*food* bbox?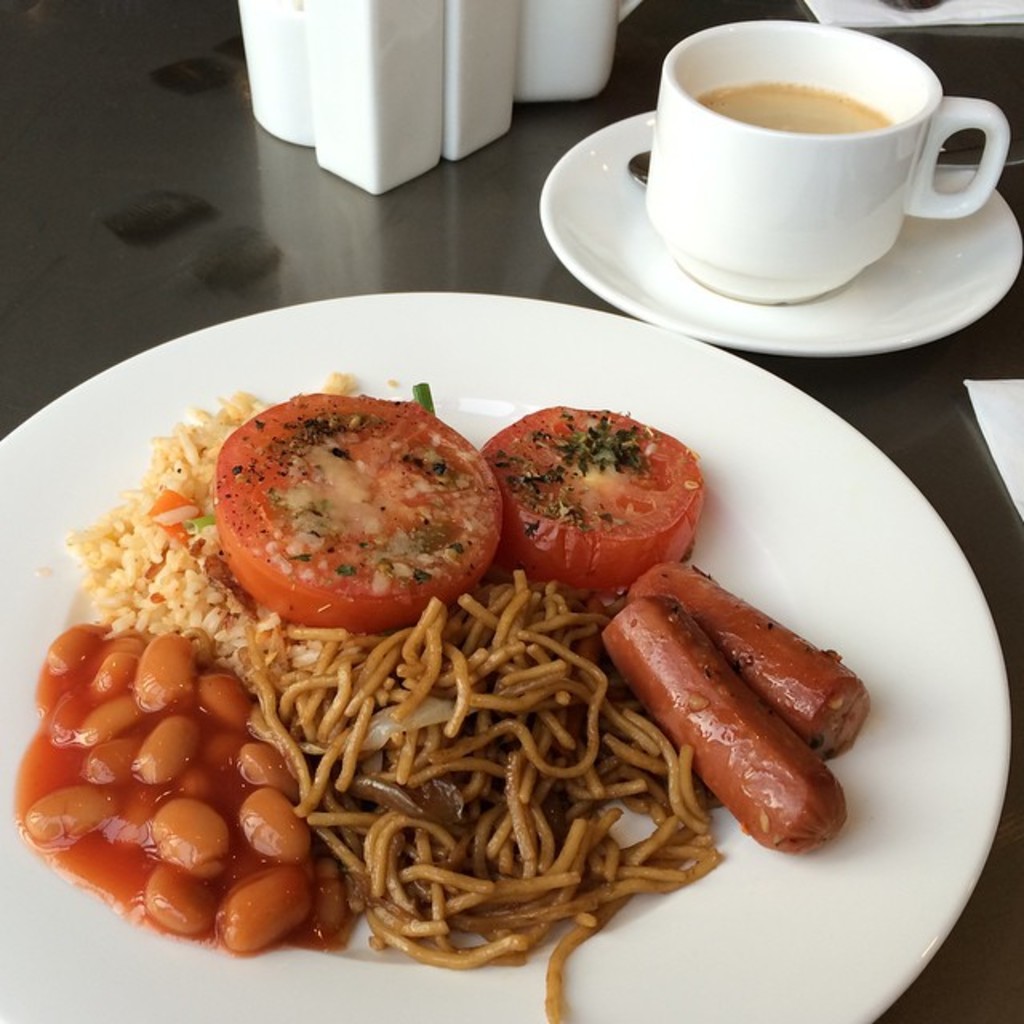
pyautogui.locateOnScreen(184, 402, 498, 643)
